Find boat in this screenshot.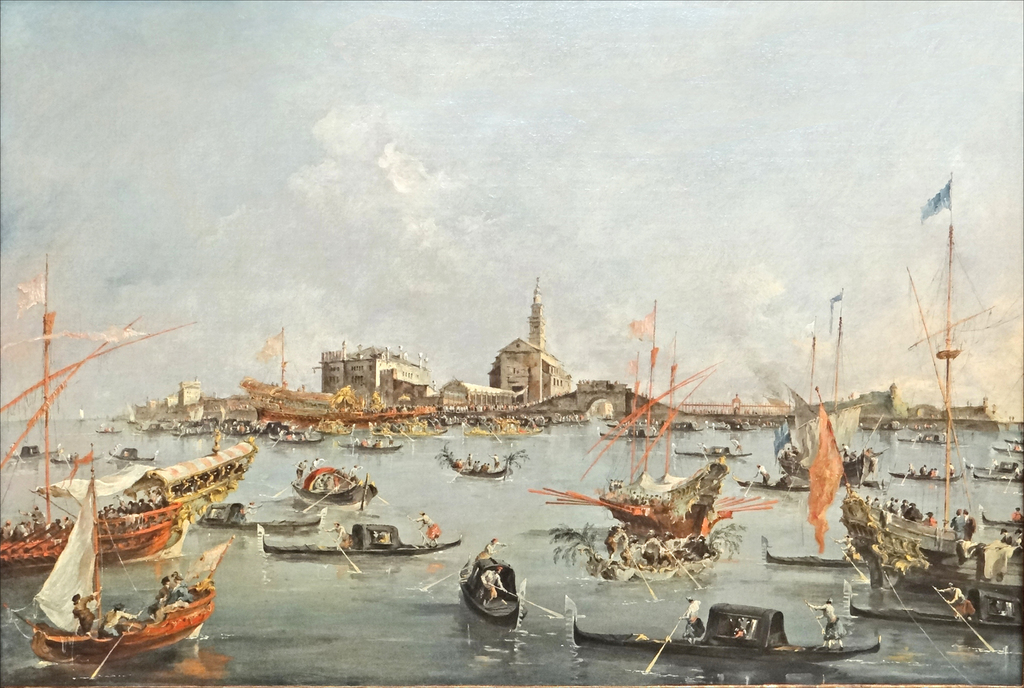
The bounding box for boat is [188,490,321,538].
